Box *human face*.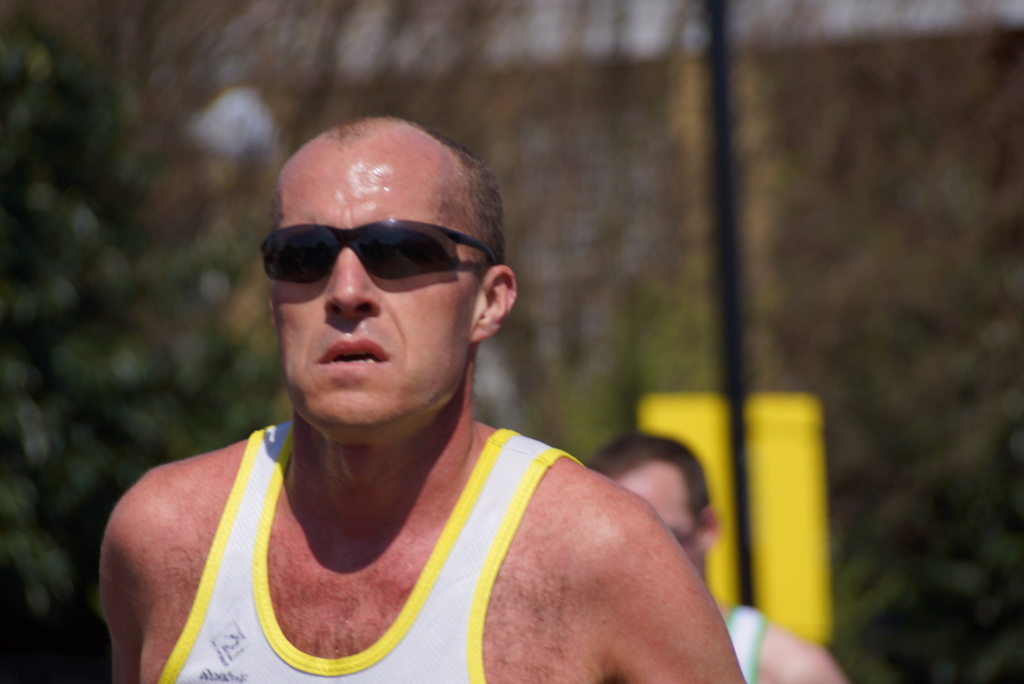
bbox(275, 170, 472, 419).
